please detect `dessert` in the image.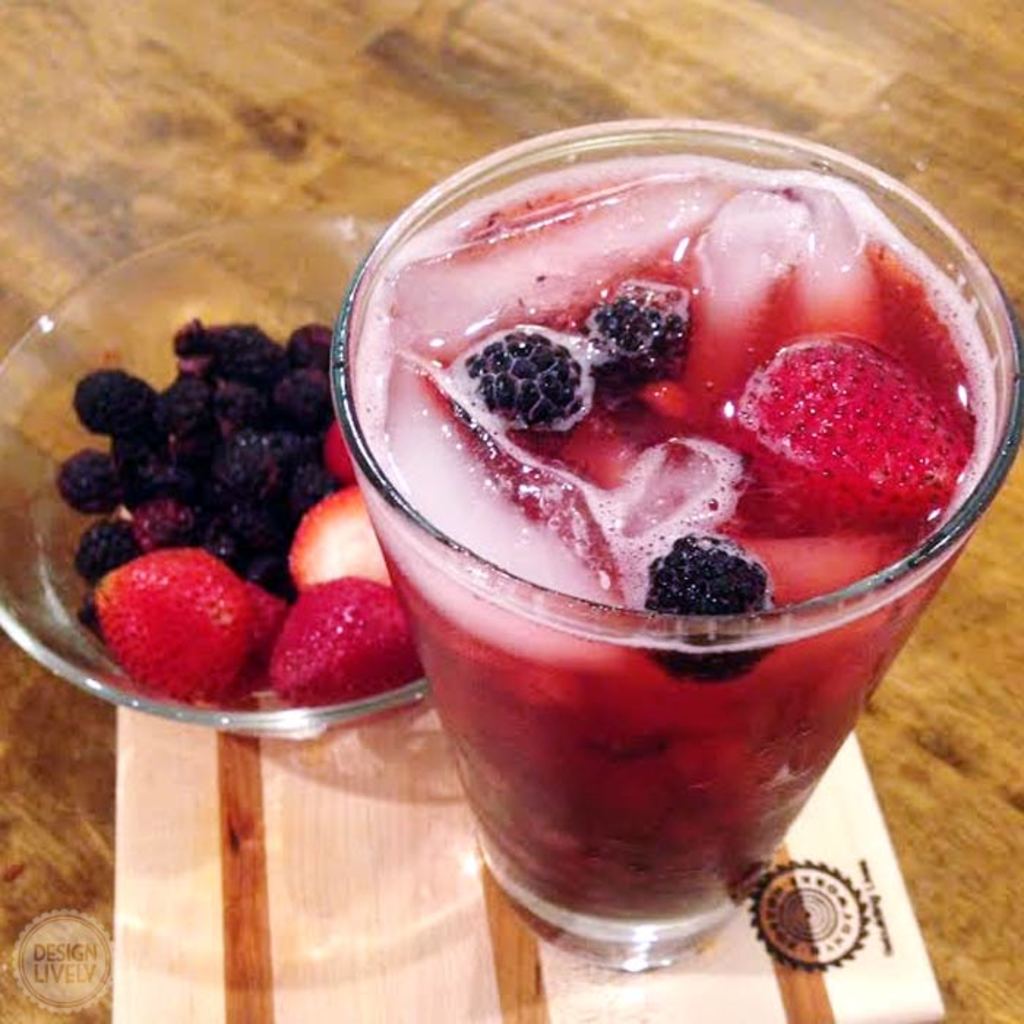
x1=328 y1=127 x2=1004 y2=867.
